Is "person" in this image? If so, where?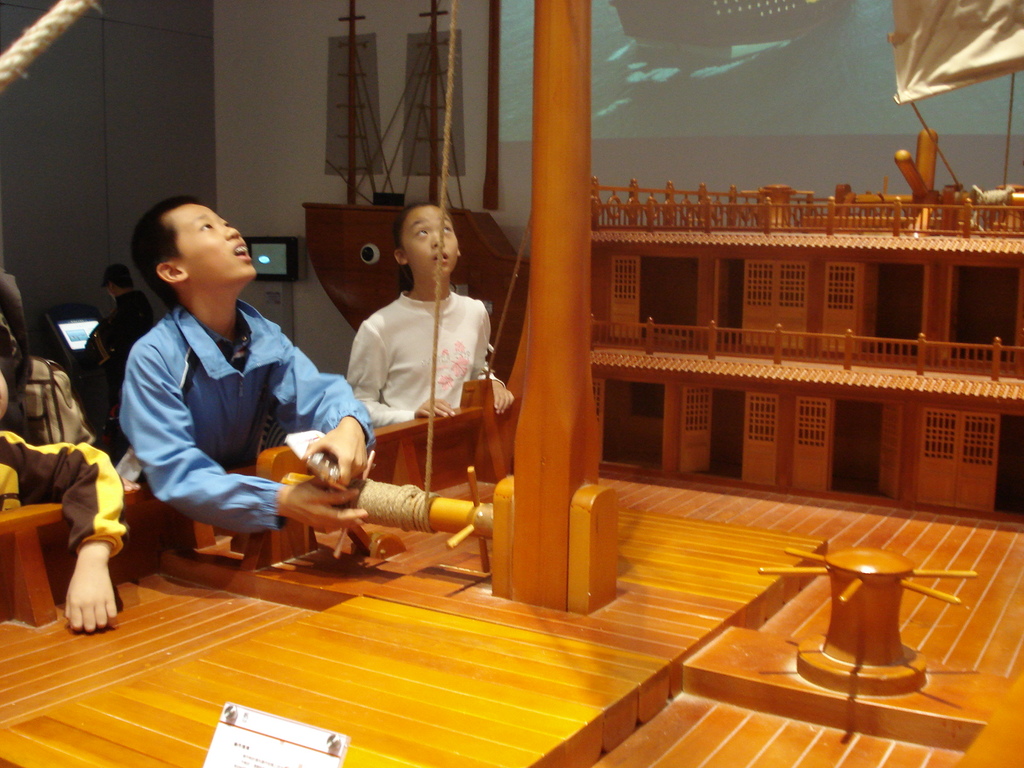
Yes, at <box>0,349,125,632</box>.
